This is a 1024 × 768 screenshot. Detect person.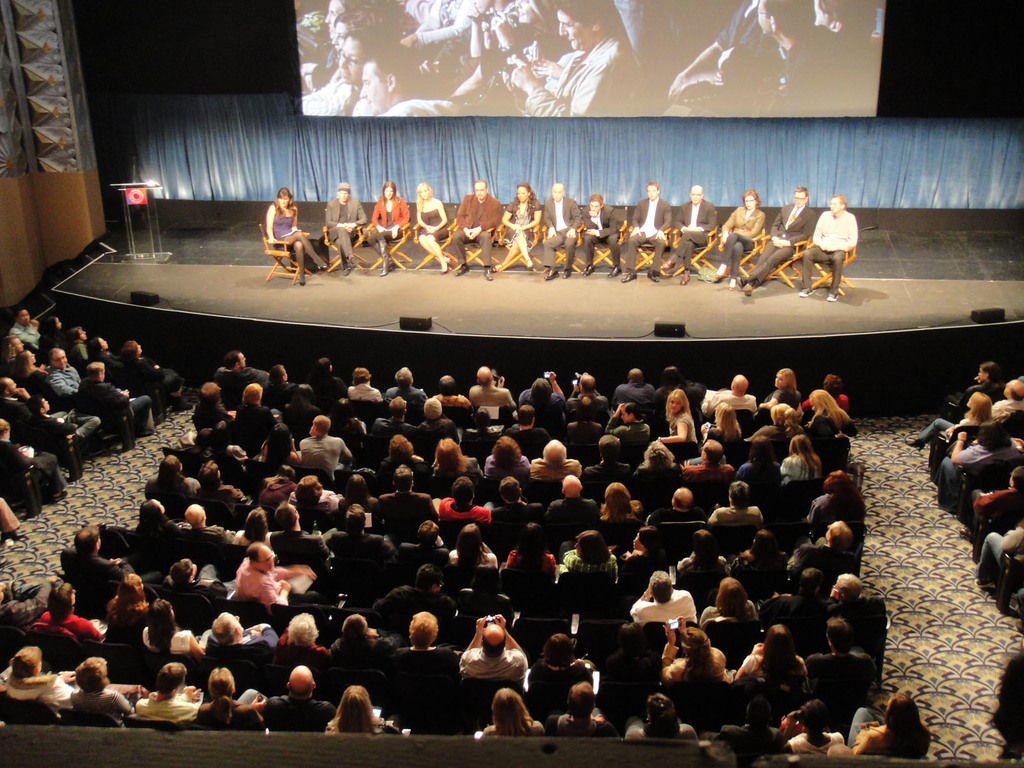
{"x1": 273, "y1": 189, "x2": 332, "y2": 289}.
